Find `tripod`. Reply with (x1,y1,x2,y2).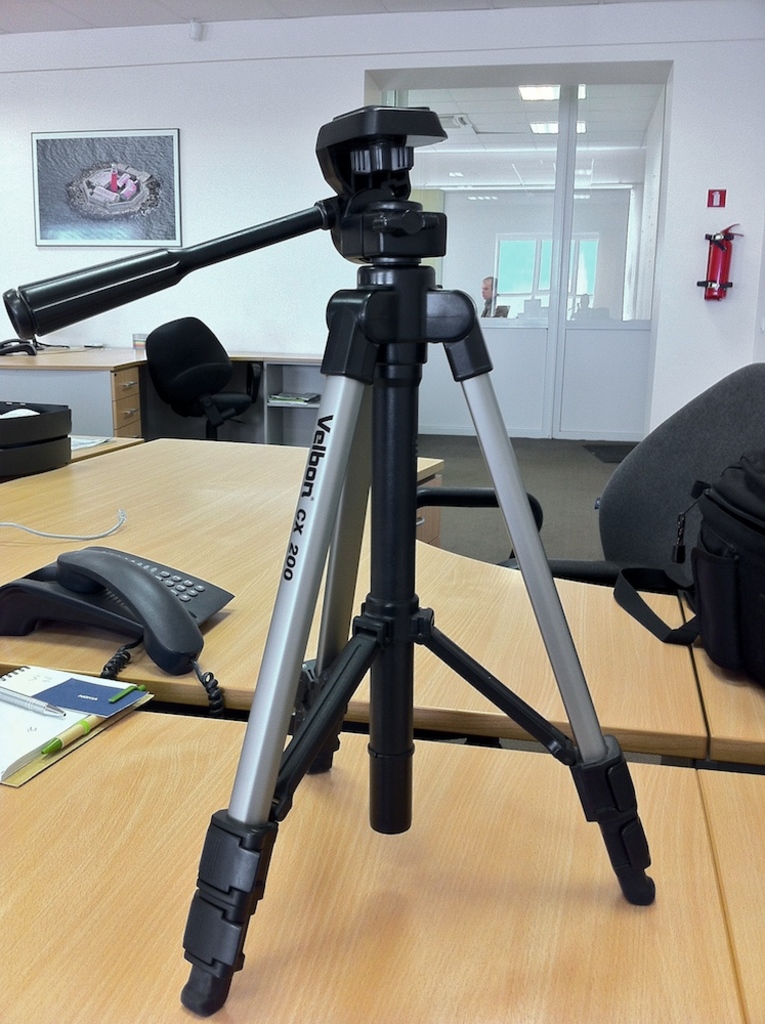
(0,103,662,1019).
